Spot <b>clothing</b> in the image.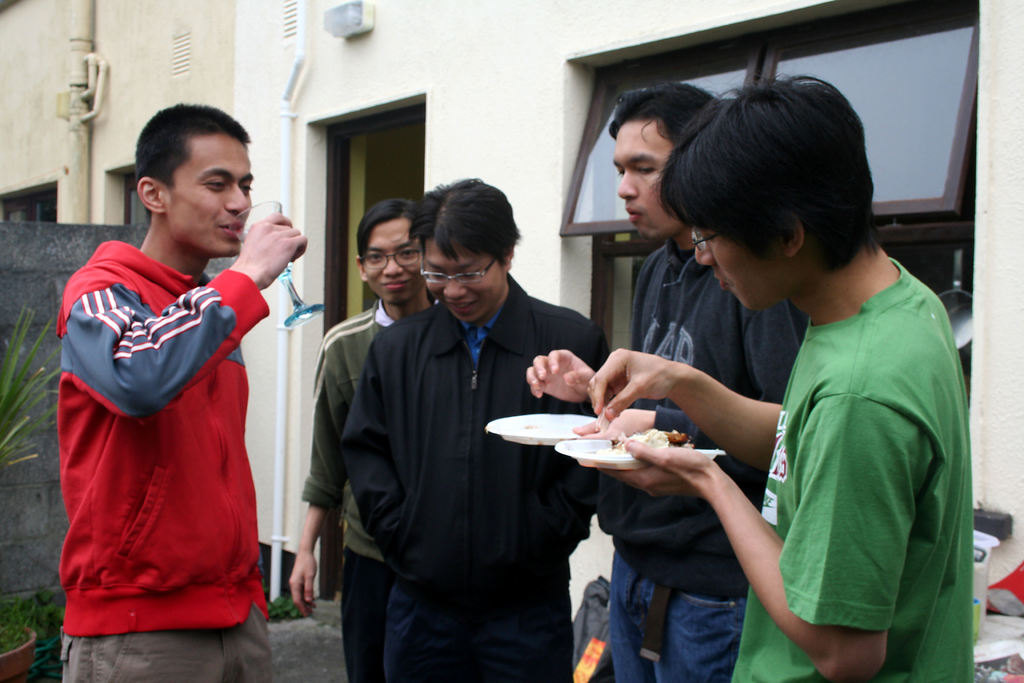
<b>clothing</b> found at detection(47, 211, 274, 682).
